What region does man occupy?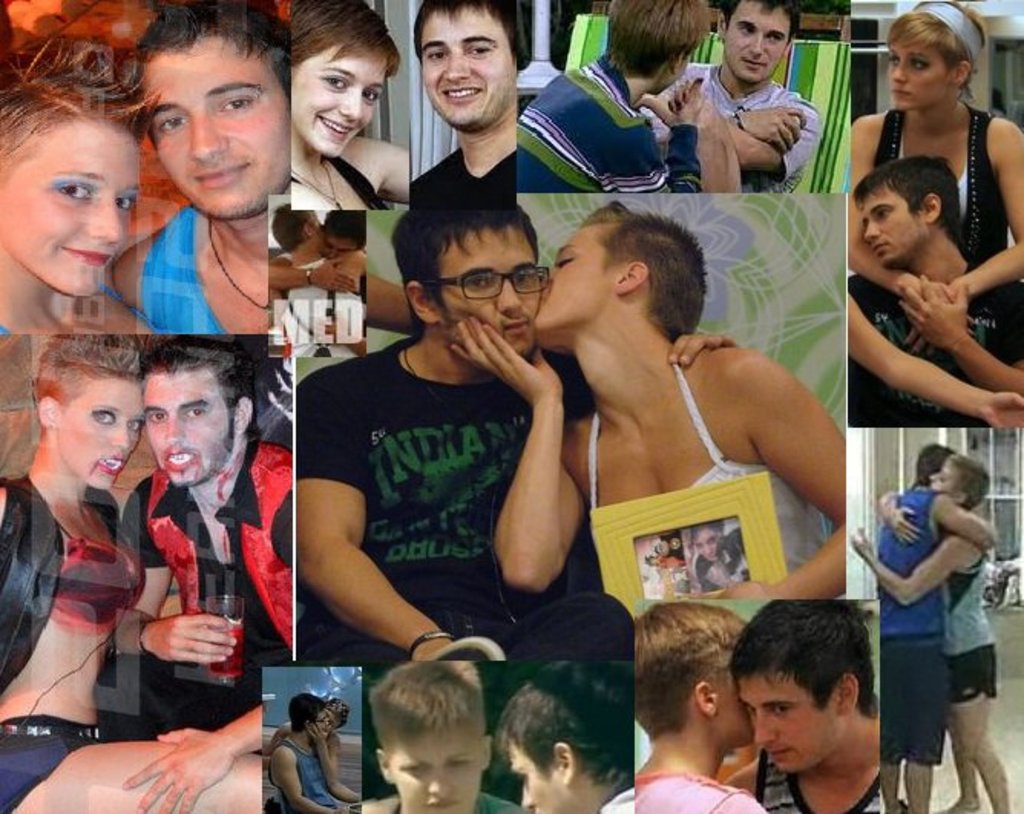
x1=849, y1=155, x2=1022, y2=425.
